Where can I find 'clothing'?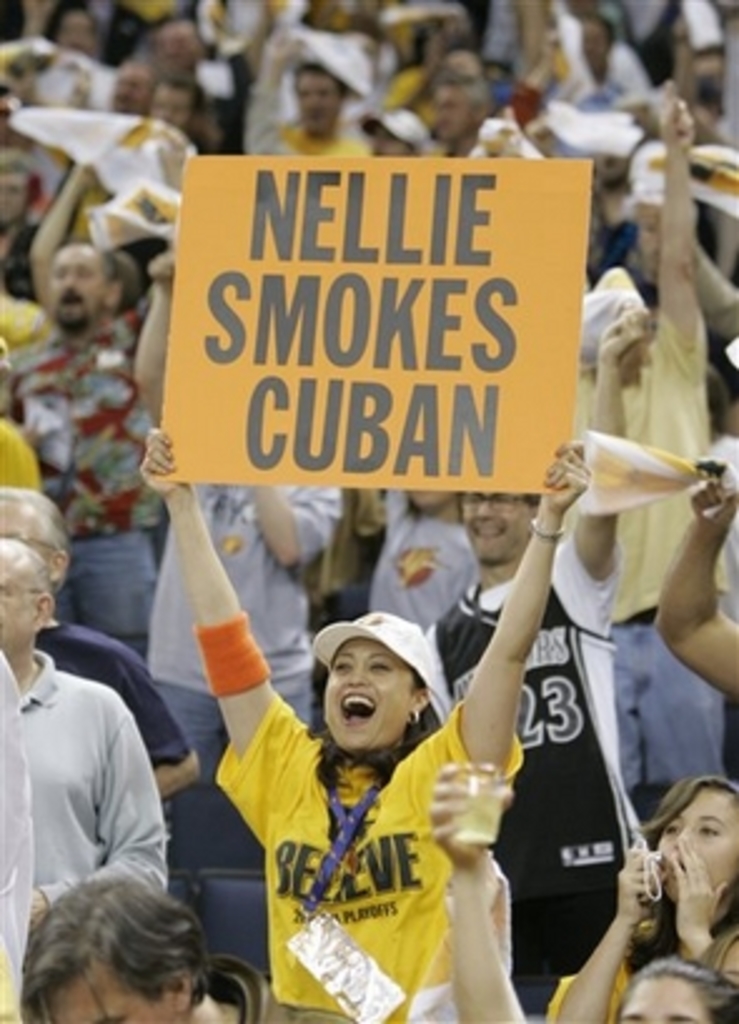
You can find it at bbox(10, 325, 168, 651).
